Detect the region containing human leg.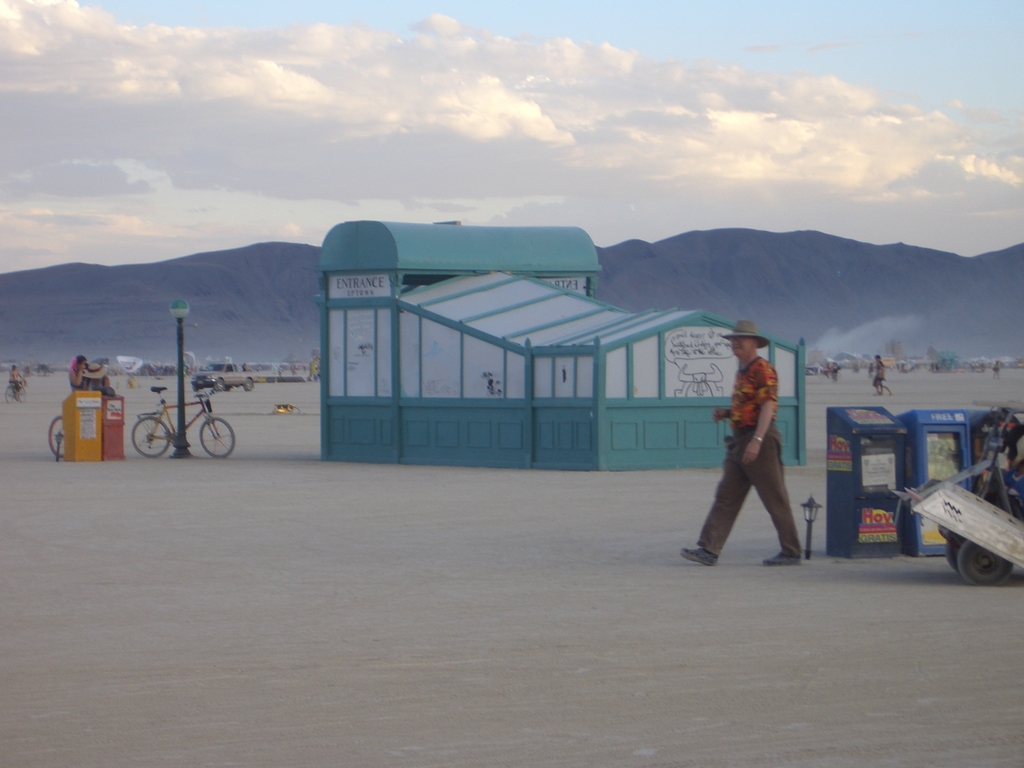
select_region(751, 435, 806, 563).
